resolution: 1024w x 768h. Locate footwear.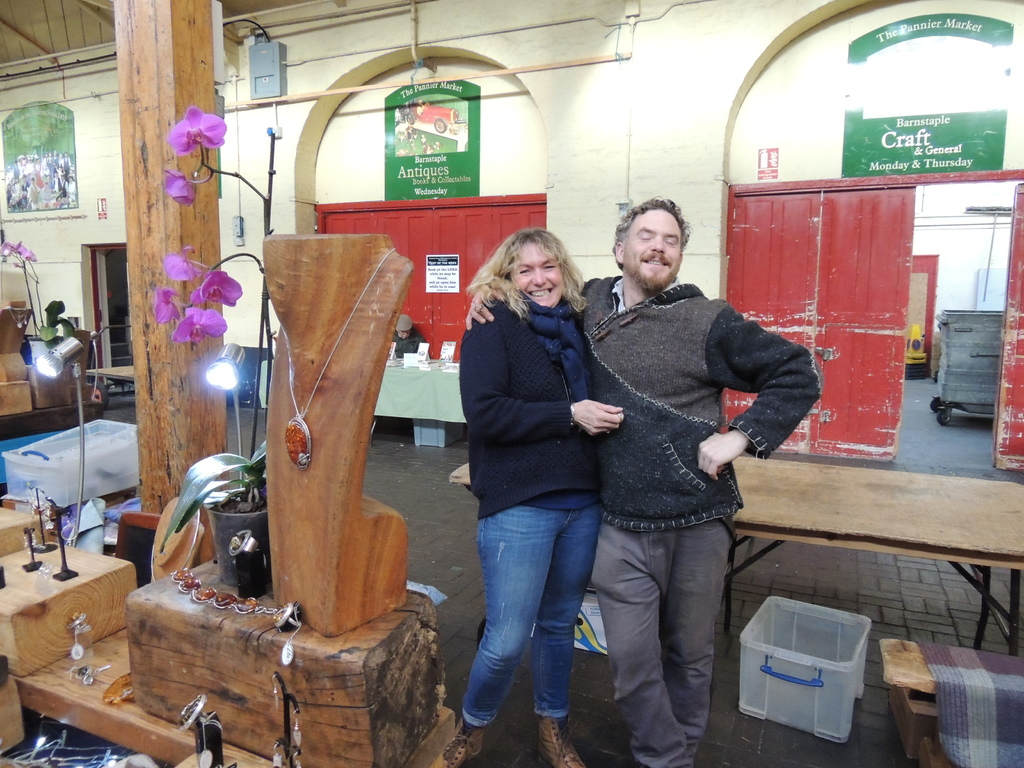
BBox(429, 716, 486, 767).
